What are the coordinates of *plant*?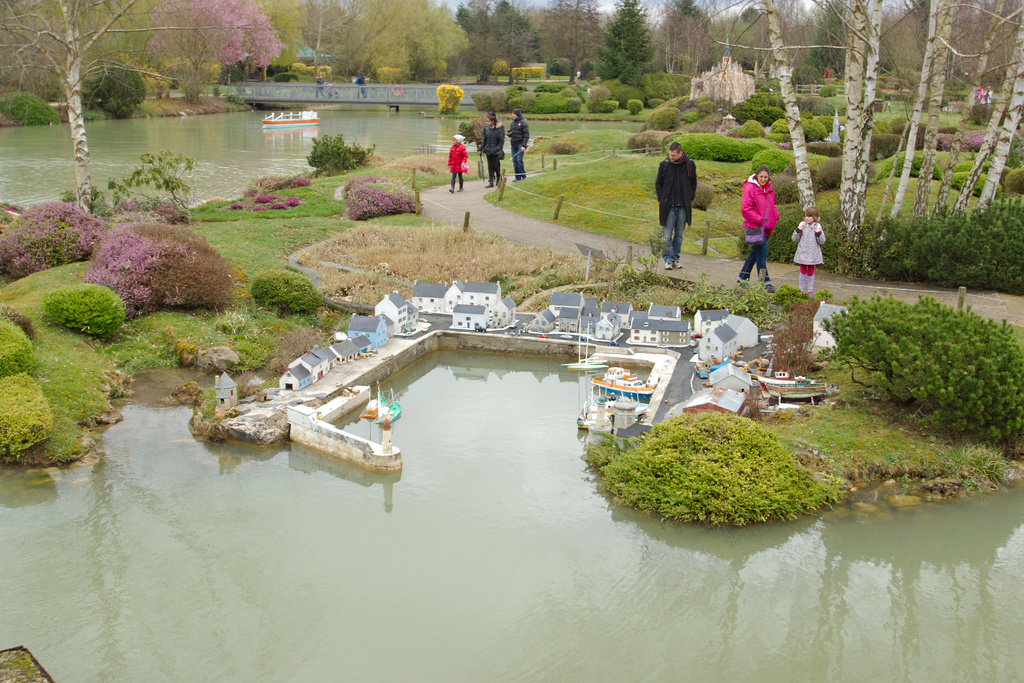
{"x1": 591, "y1": 402, "x2": 847, "y2": 520}.
